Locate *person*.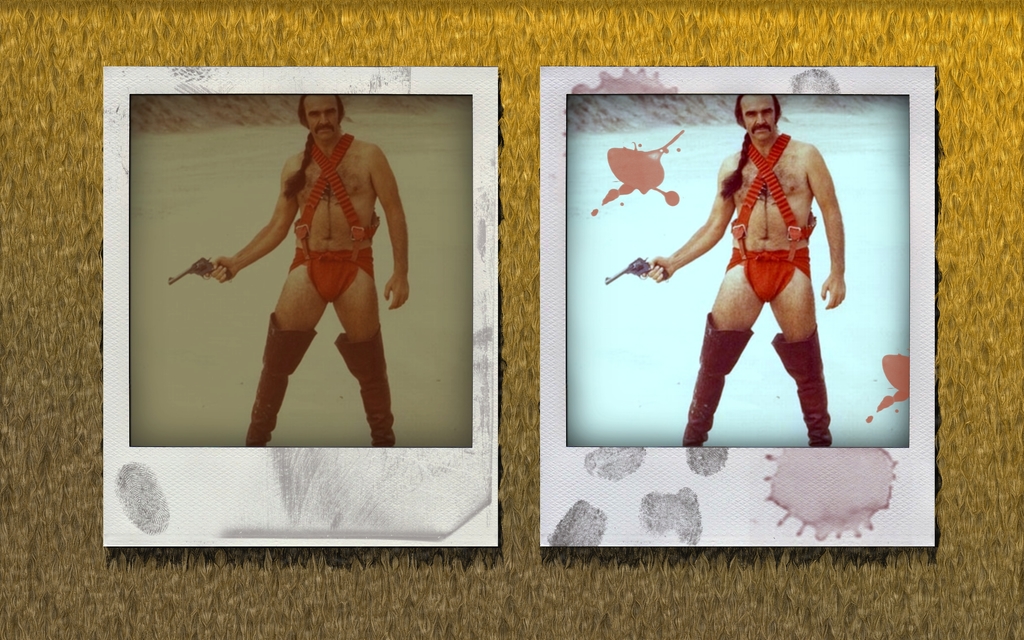
Bounding box: bbox=(205, 94, 410, 446).
